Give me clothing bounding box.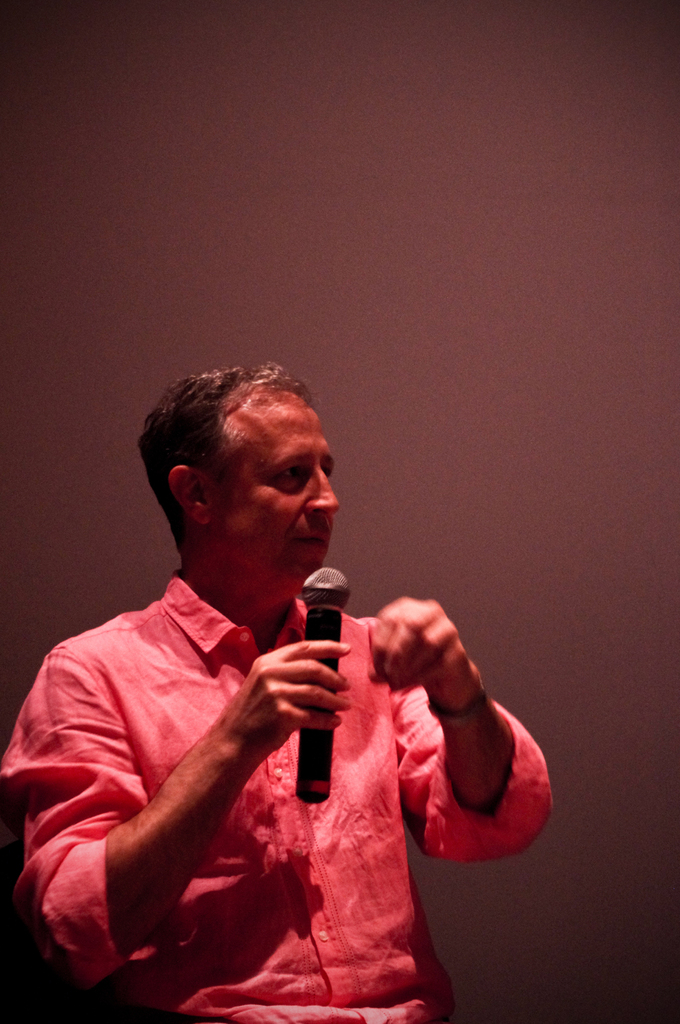
x1=35 y1=541 x2=400 y2=1009.
